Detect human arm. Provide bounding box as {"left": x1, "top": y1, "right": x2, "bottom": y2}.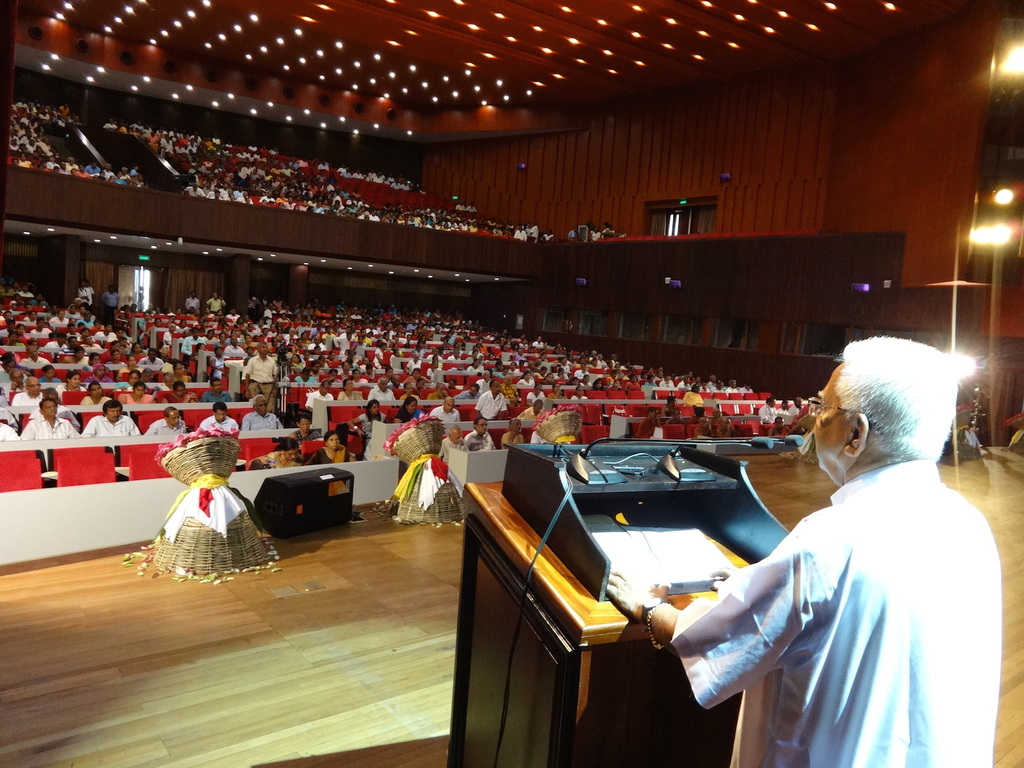
{"left": 346, "top": 450, "right": 359, "bottom": 464}.
